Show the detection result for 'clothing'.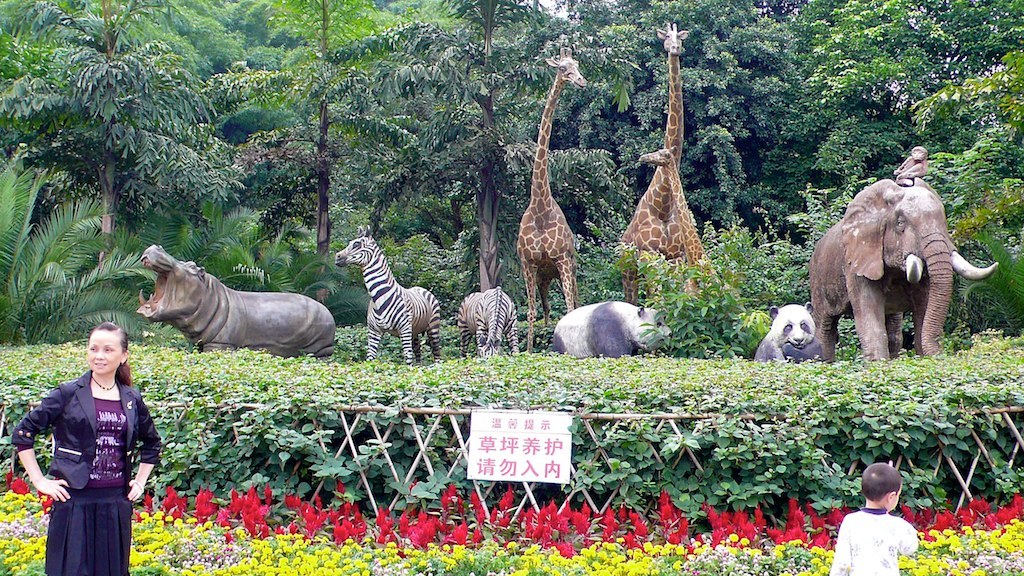
crop(12, 367, 160, 575).
